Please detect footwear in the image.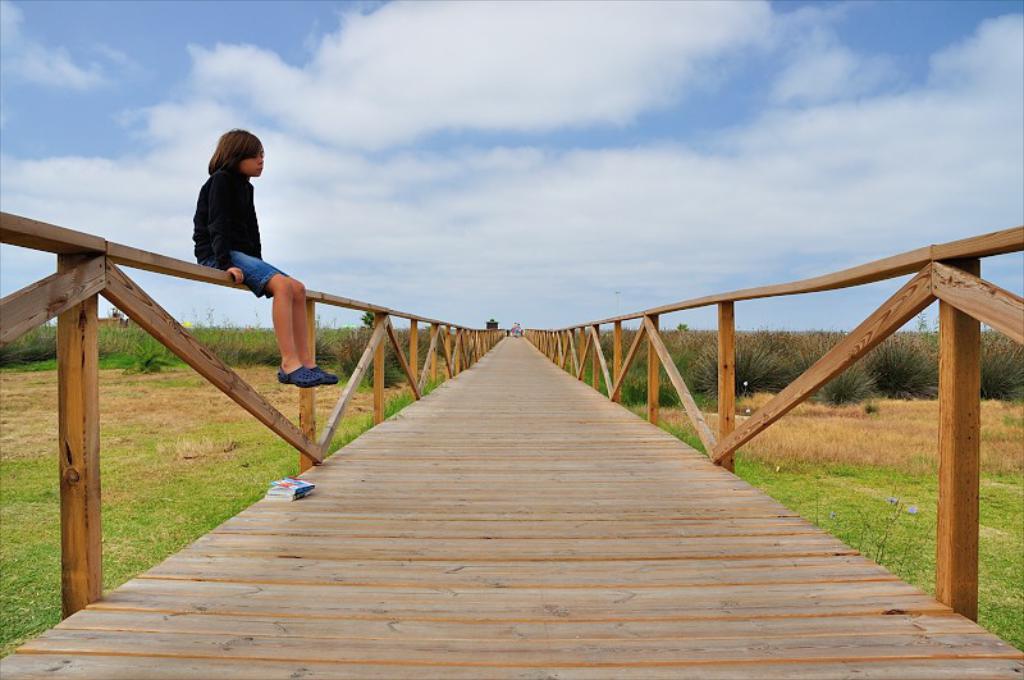
region(316, 361, 338, 392).
